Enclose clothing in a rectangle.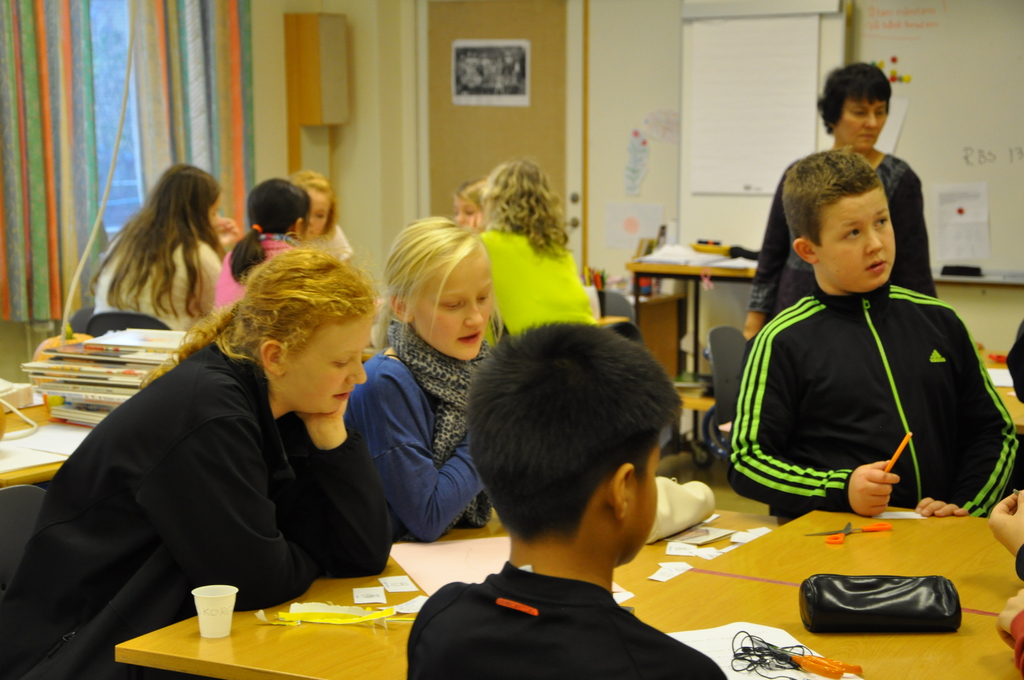
{"left": 723, "top": 286, "right": 1023, "bottom": 513}.
